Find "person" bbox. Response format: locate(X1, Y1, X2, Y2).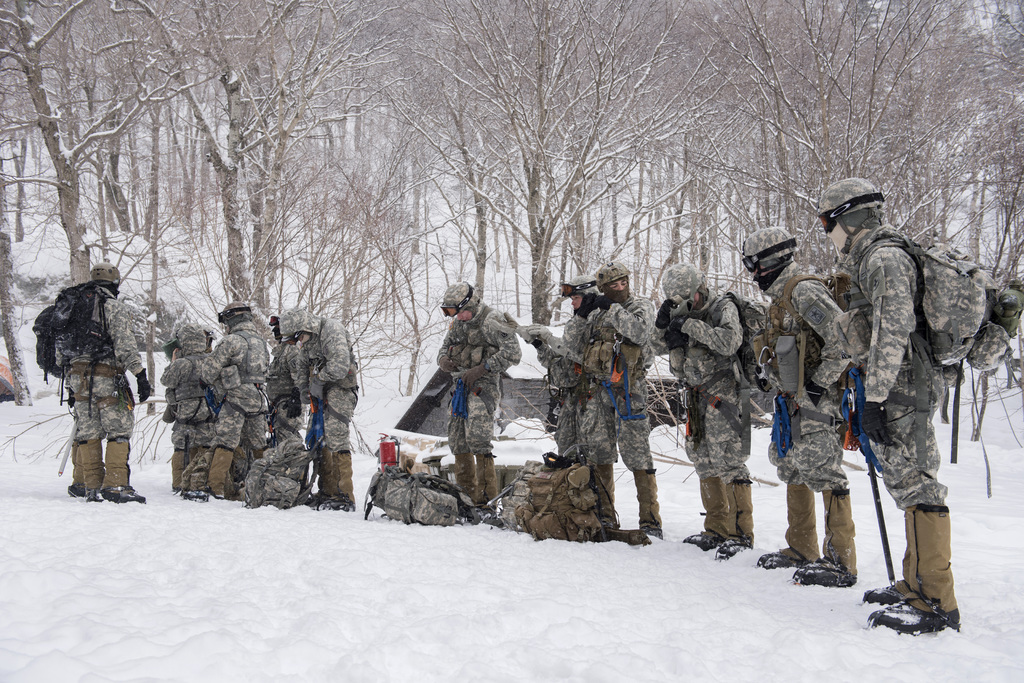
locate(843, 177, 982, 660).
